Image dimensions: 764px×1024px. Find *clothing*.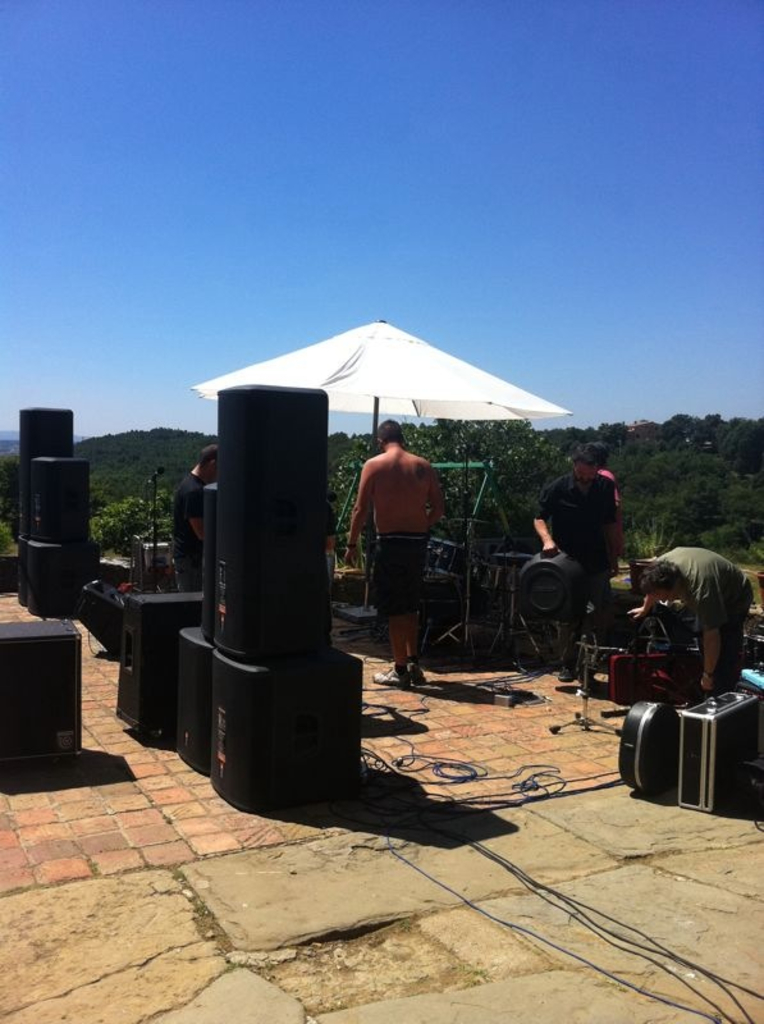
crop(322, 500, 340, 530).
